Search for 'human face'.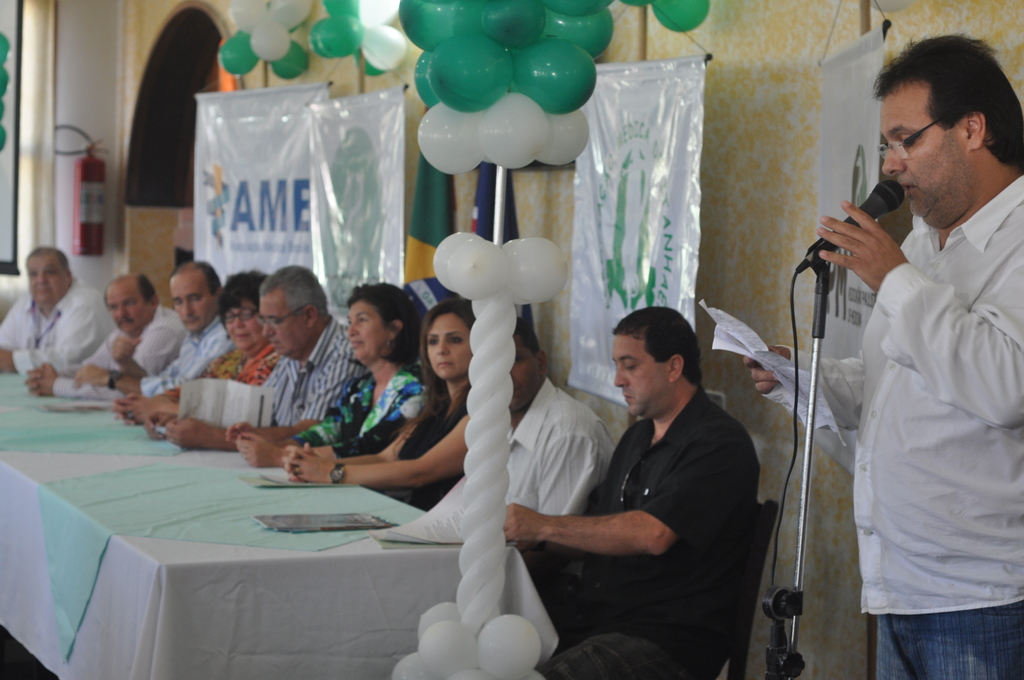
Found at {"x1": 107, "y1": 282, "x2": 150, "y2": 334}.
